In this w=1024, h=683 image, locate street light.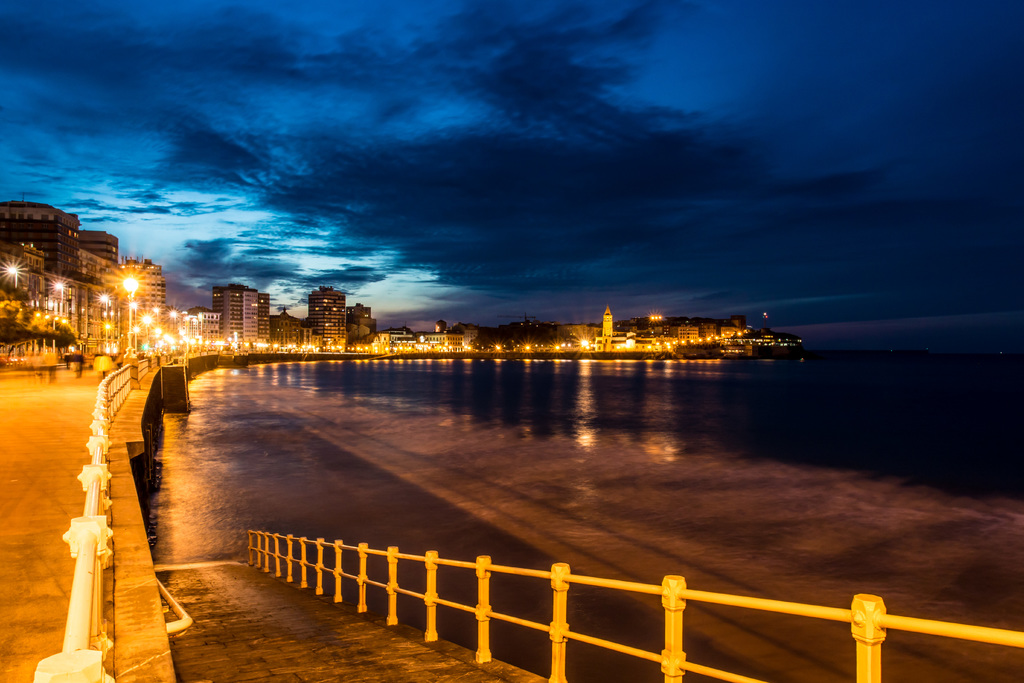
Bounding box: [x1=132, y1=324, x2=140, y2=356].
